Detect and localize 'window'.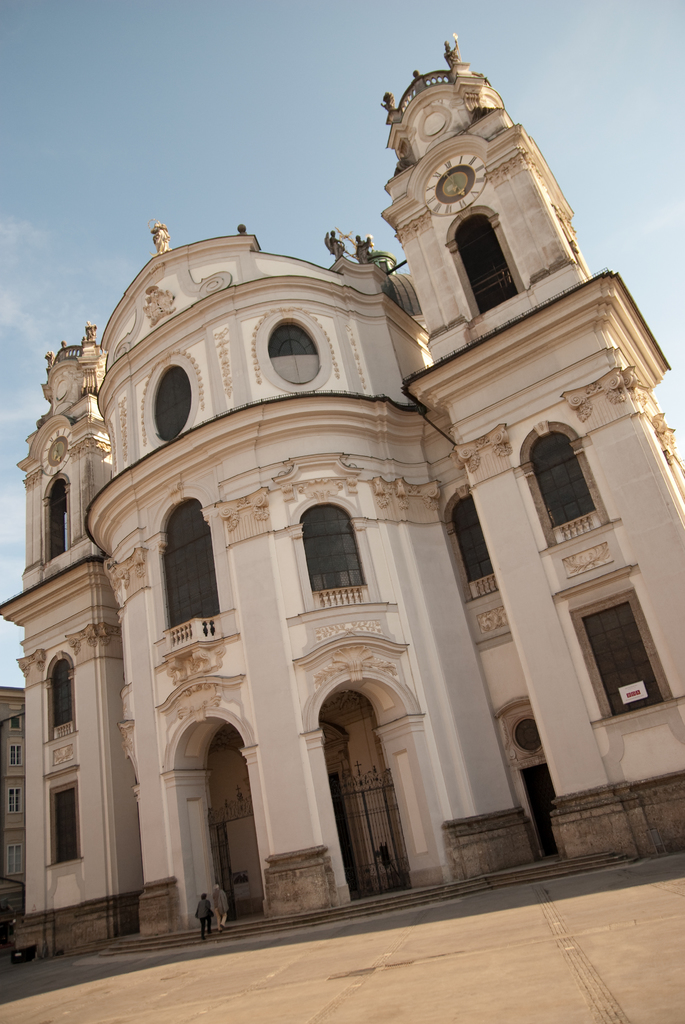
Localized at [left=49, top=483, right=68, bottom=561].
